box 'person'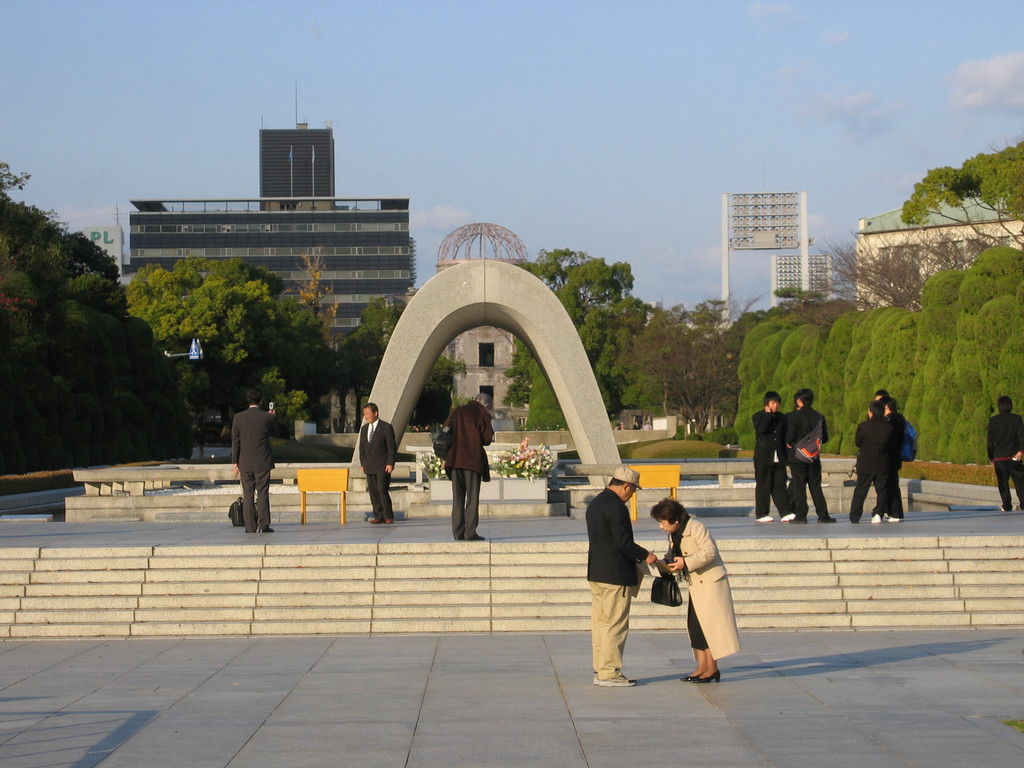
BBox(225, 386, 282, 534)
